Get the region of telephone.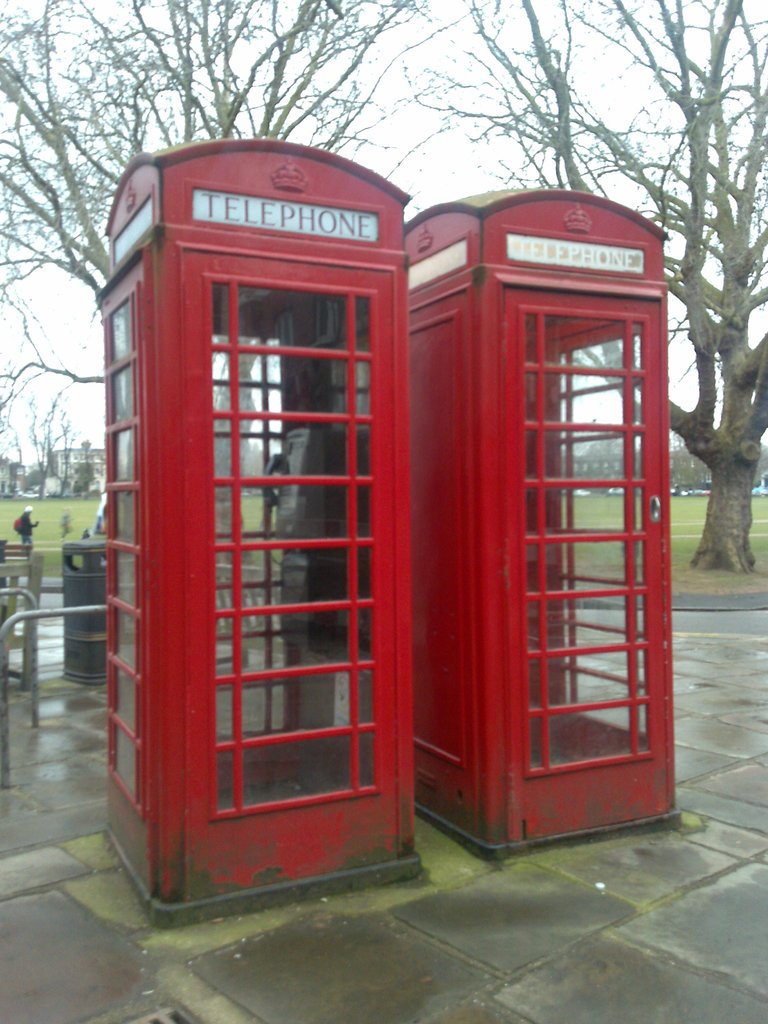
BBox(269, 423, 328, 554).
